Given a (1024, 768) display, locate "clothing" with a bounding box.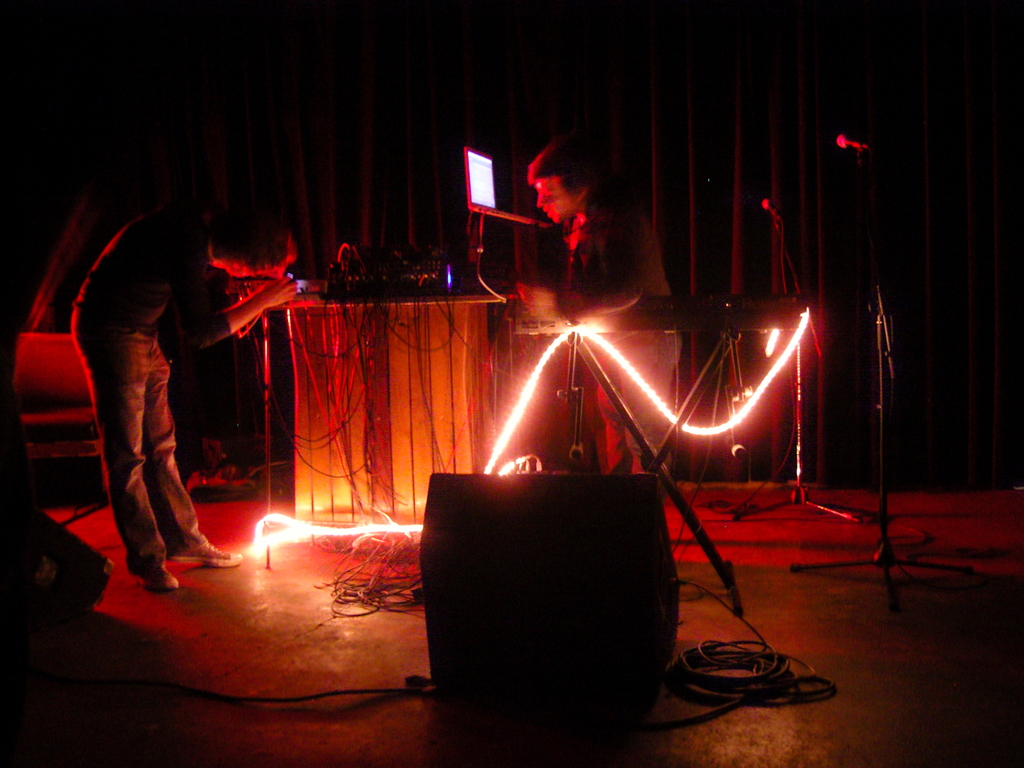
Located: box=[70, 193, 247, 573].
